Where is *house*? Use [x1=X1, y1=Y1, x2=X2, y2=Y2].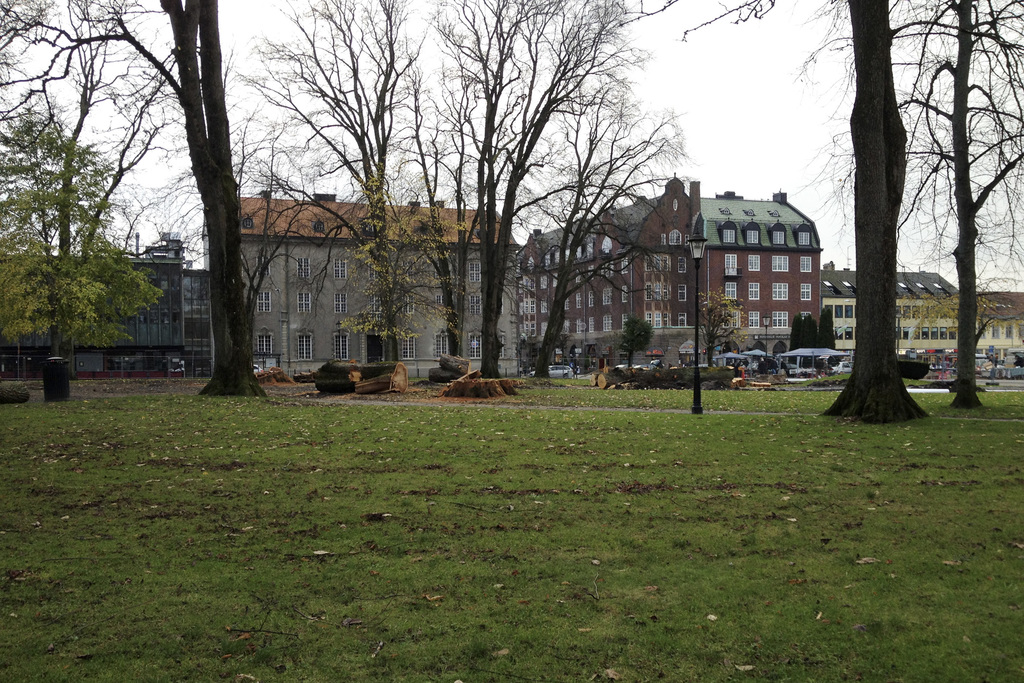
[x1=824, y1=261, x2=856, y2=359].
